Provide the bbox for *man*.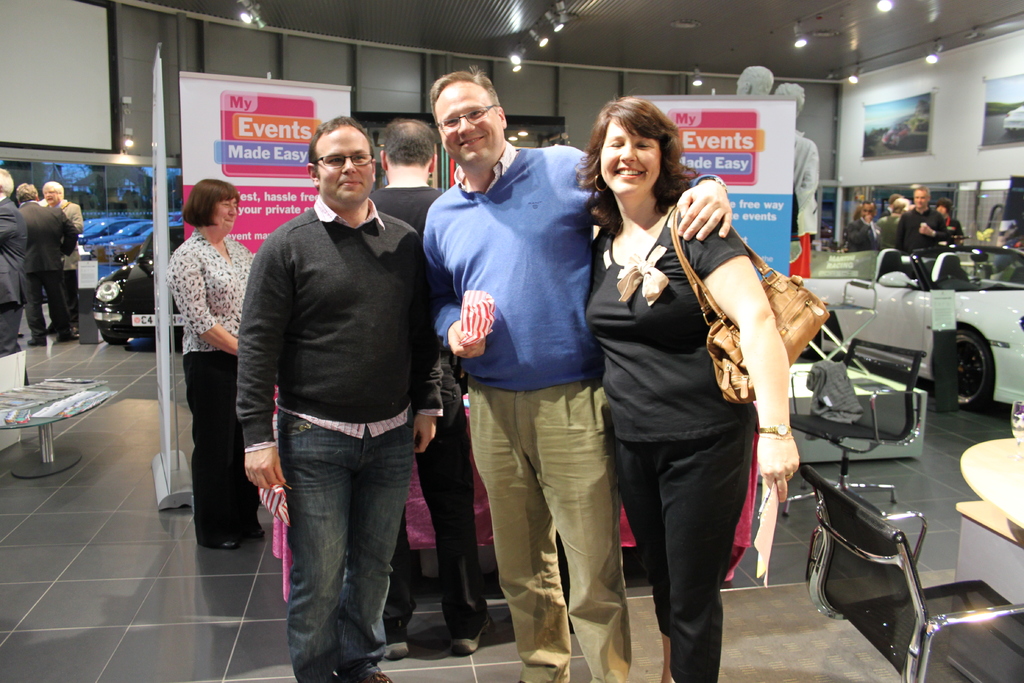
(880,193,902,251).
